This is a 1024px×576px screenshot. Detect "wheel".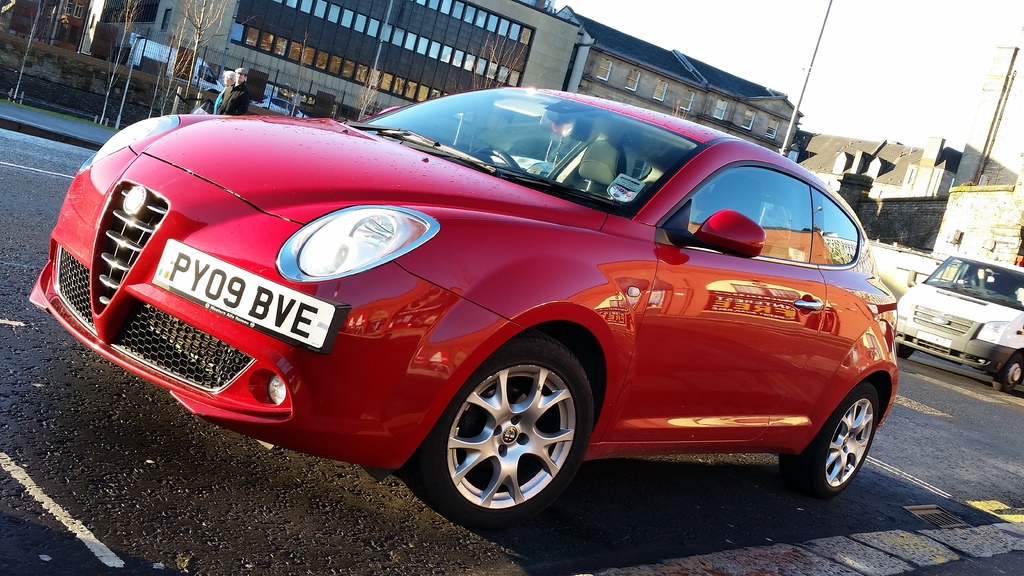
pyautogui.locateOnScreen(894, 341, 911, 360).
